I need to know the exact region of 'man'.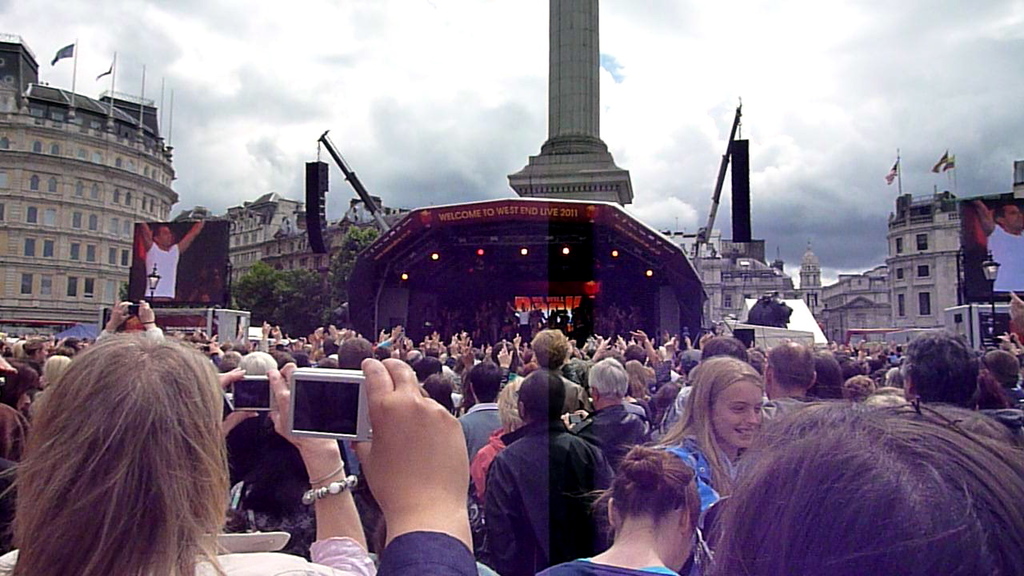
Region: bbox(137, 218, 205, 303).
